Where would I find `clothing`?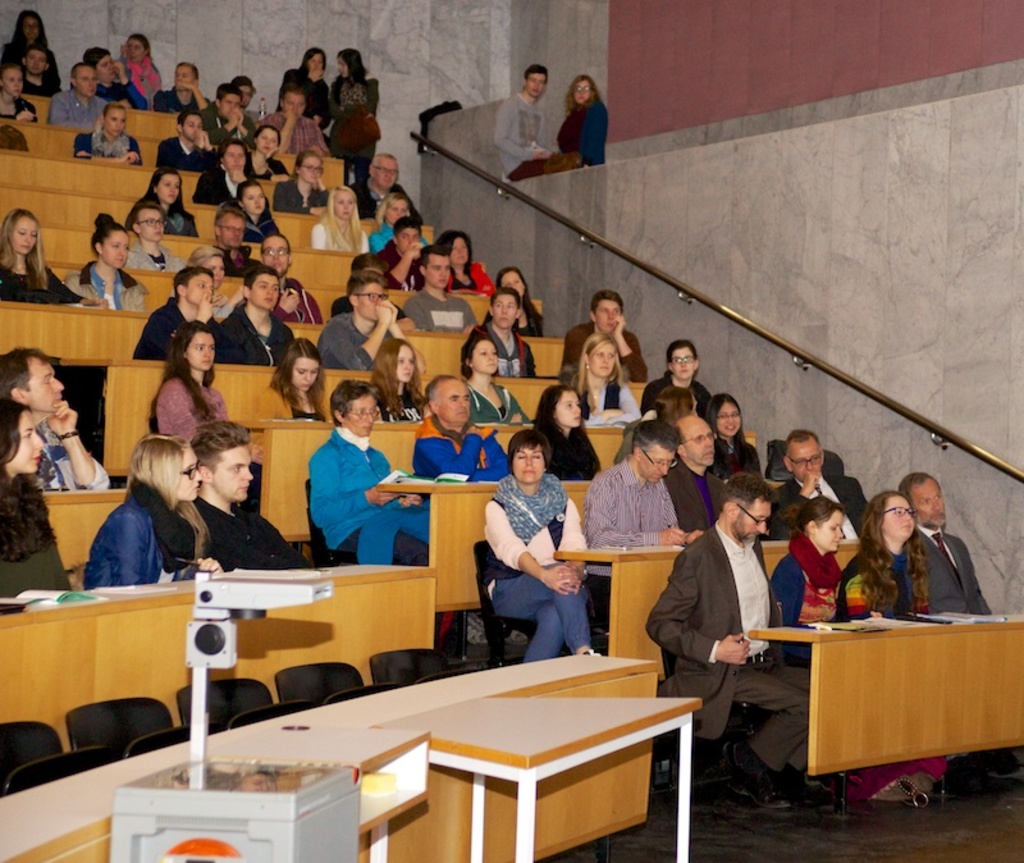
At bbox(250, 154, 287, 182).
